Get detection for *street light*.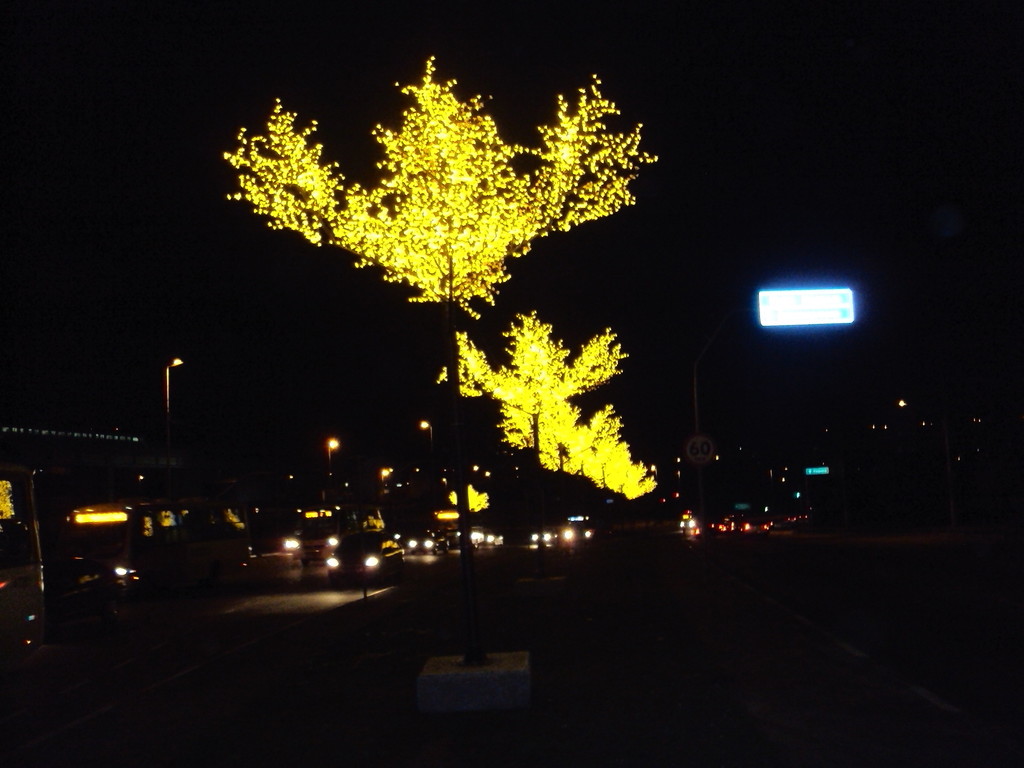
Detection: bbox(412, 420, 436, 441).
